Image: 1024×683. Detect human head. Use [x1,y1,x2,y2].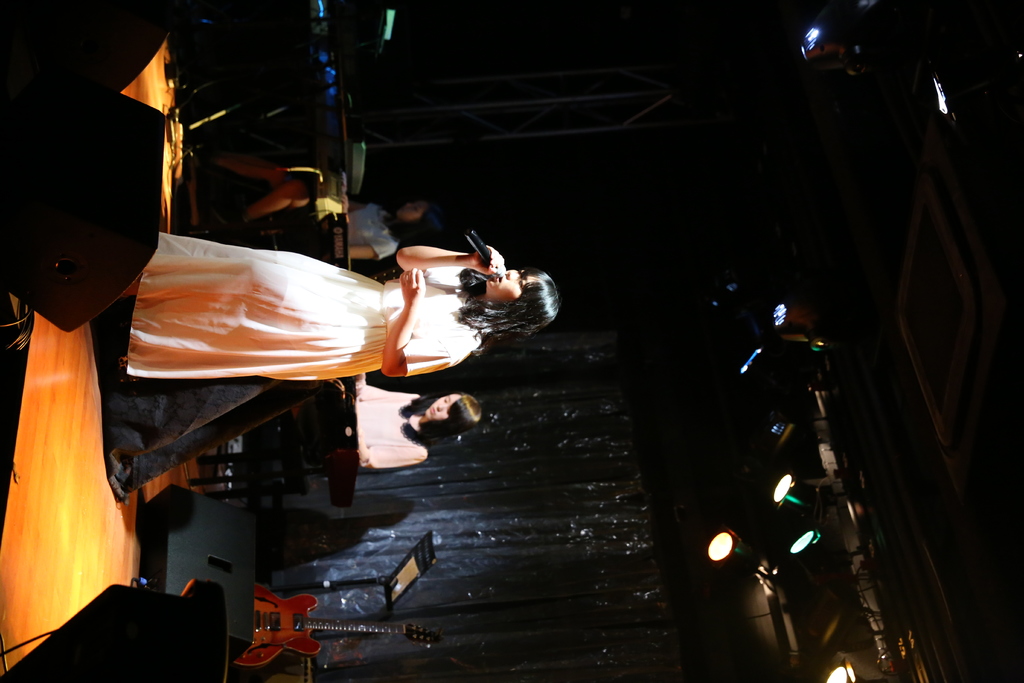
[397,202,445,242].
